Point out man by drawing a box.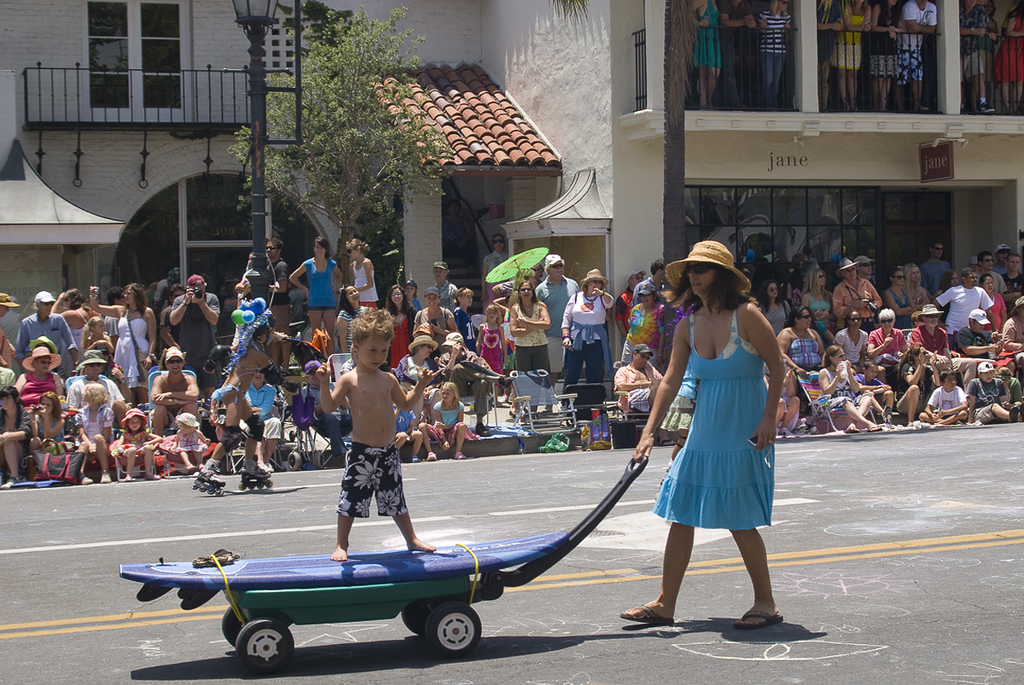
(left=893, top=0, right=940, bottom=116).
